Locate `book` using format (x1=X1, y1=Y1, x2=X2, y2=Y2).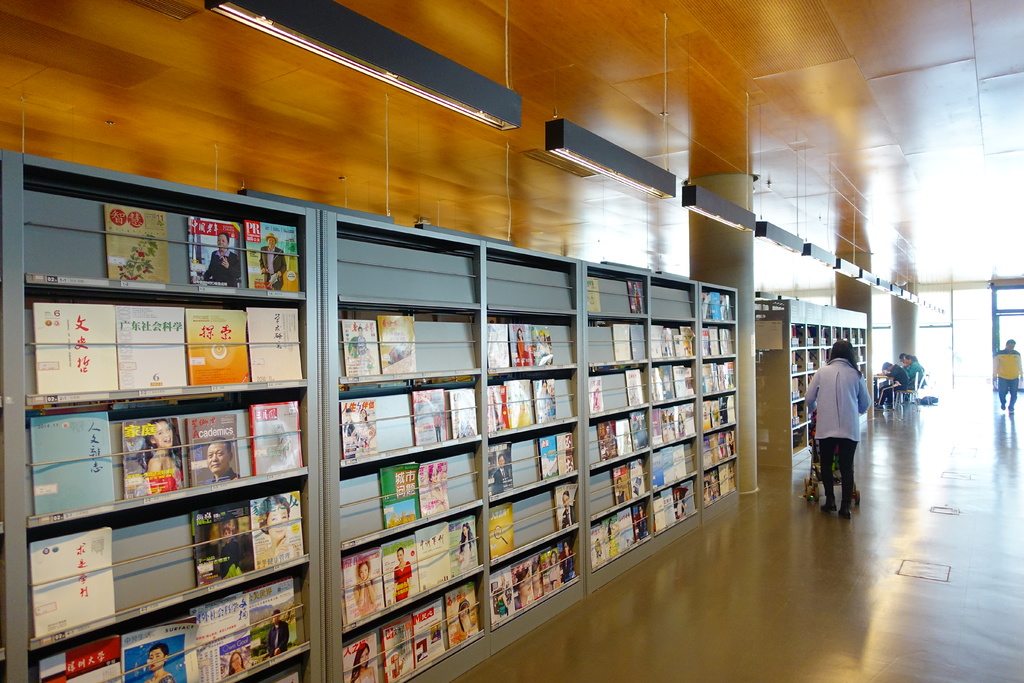
(x1=600, y1=422, x2=649, y2=462).
